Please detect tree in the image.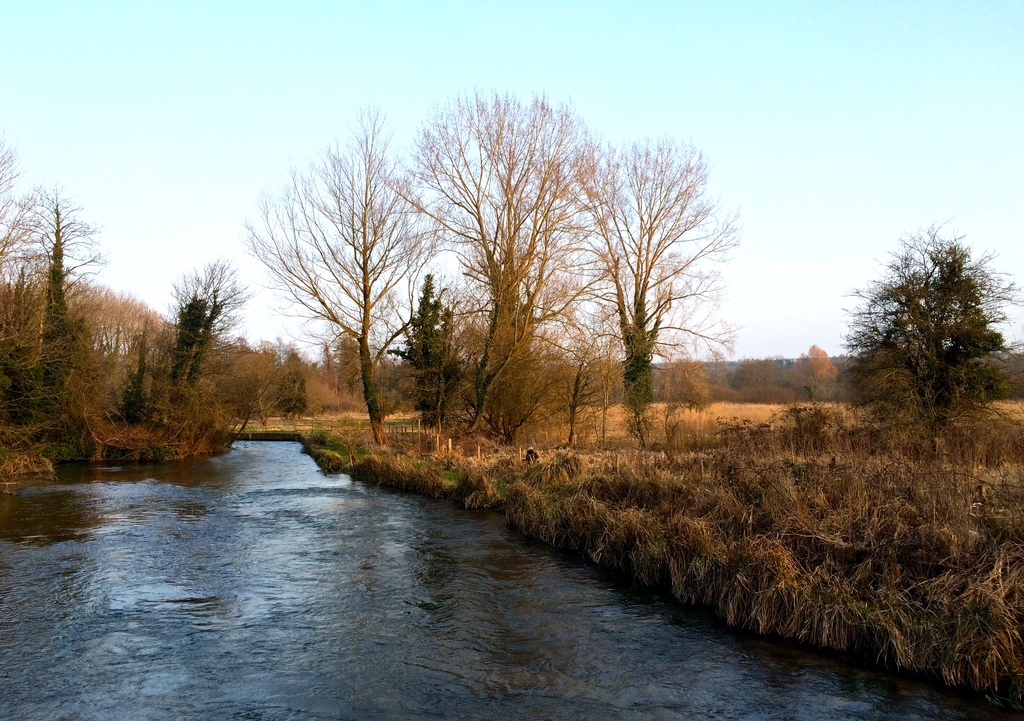
locate(581, 125, 745, 402).
